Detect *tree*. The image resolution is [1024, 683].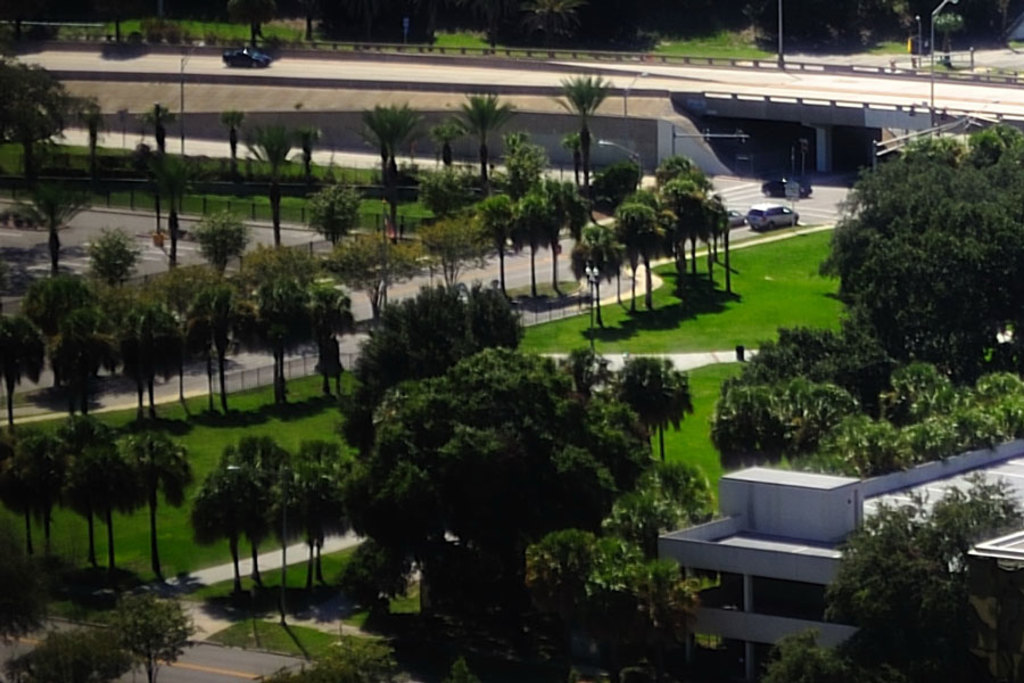
[518, 522, 660, 682].
